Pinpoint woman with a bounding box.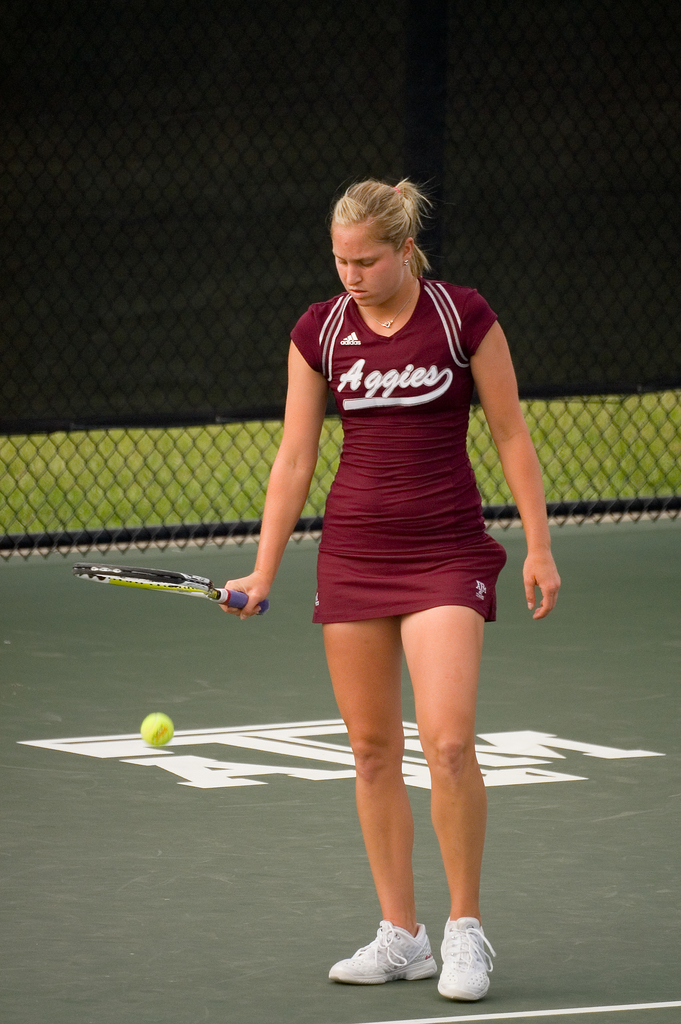
bbox=(206, 175, 564, 994).
